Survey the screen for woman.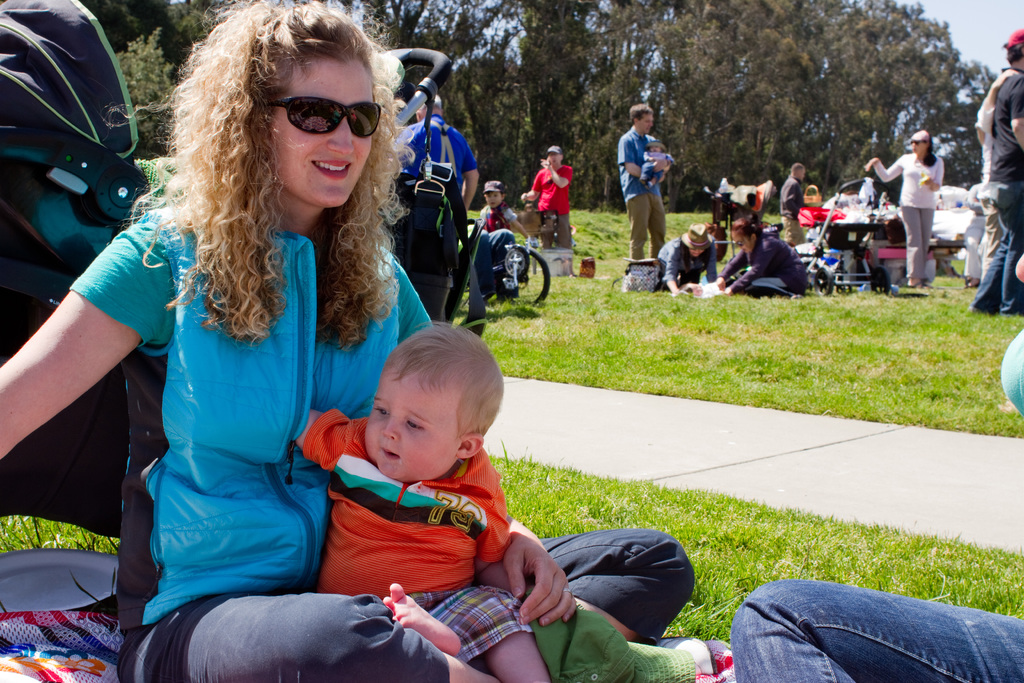
Survey found: [x1=715, y1=217, x2=805, y2=296].
